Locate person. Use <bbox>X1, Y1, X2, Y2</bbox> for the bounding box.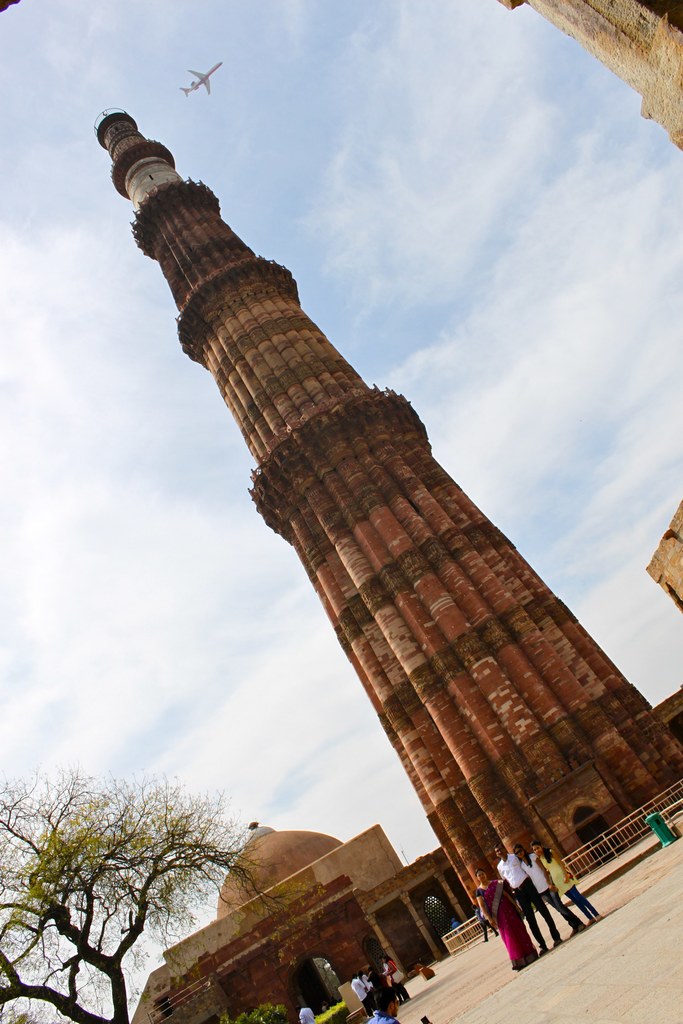
<bbox>384, 956, 409, 994</bbox>.
